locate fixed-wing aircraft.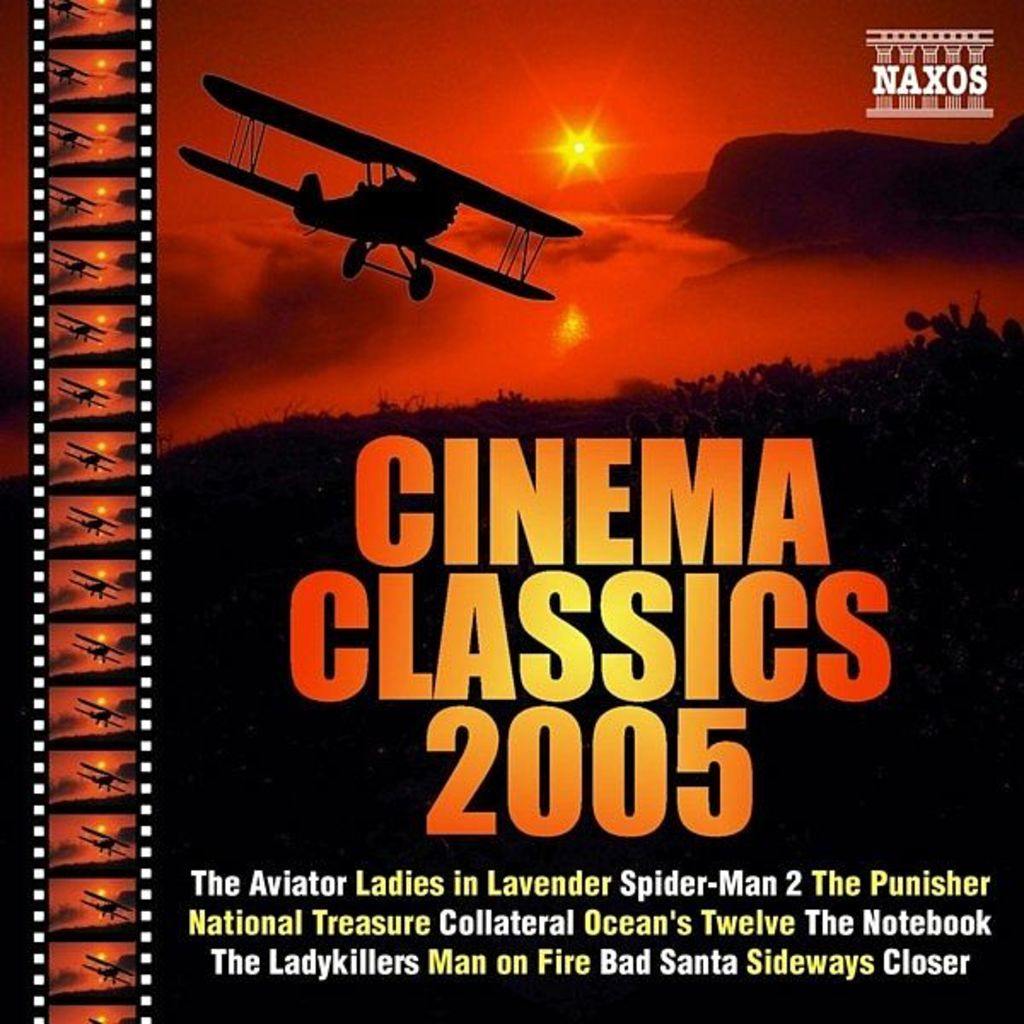
Bounding box: detection(34, 0, 89, 24).
